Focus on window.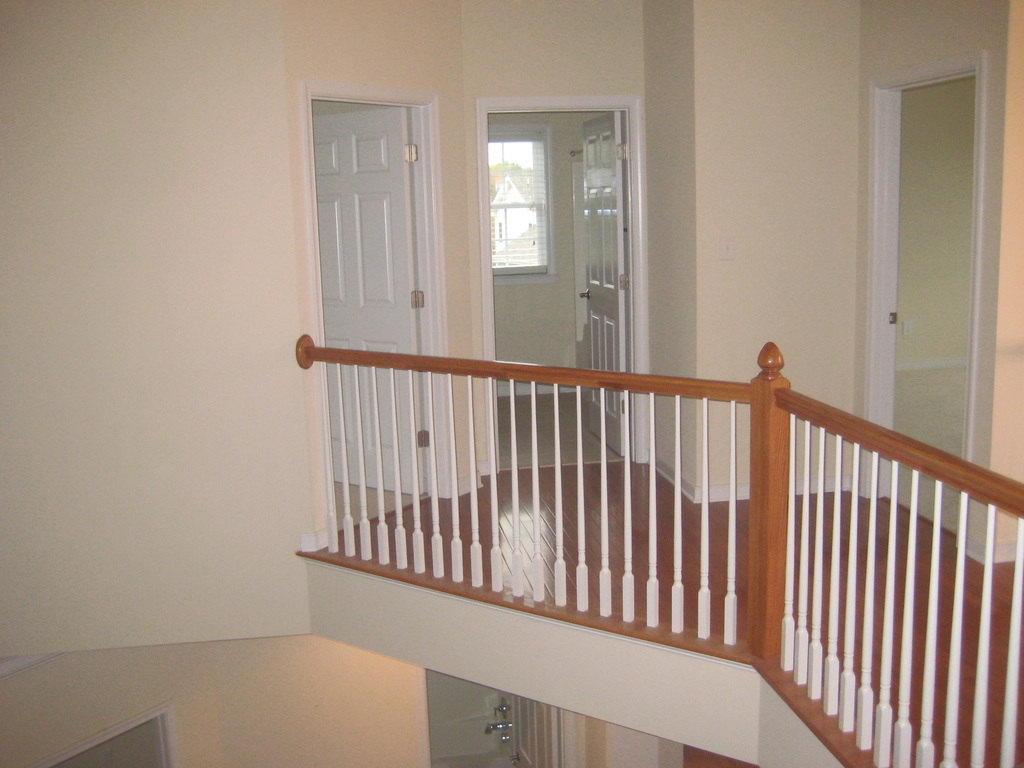
Focused at bbox=(490, 124, 547, 273).
